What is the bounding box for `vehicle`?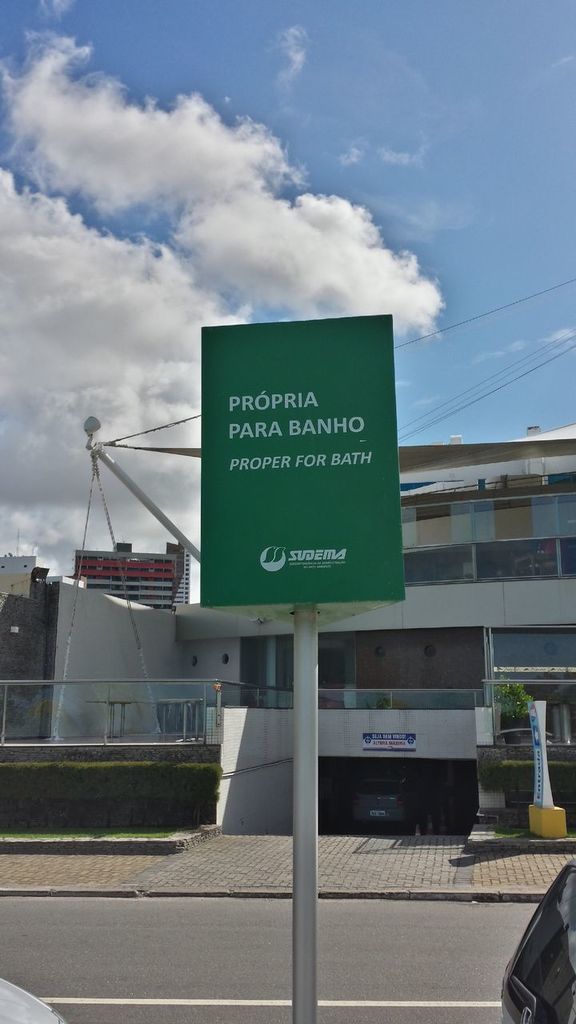
487:859:575:1016.
